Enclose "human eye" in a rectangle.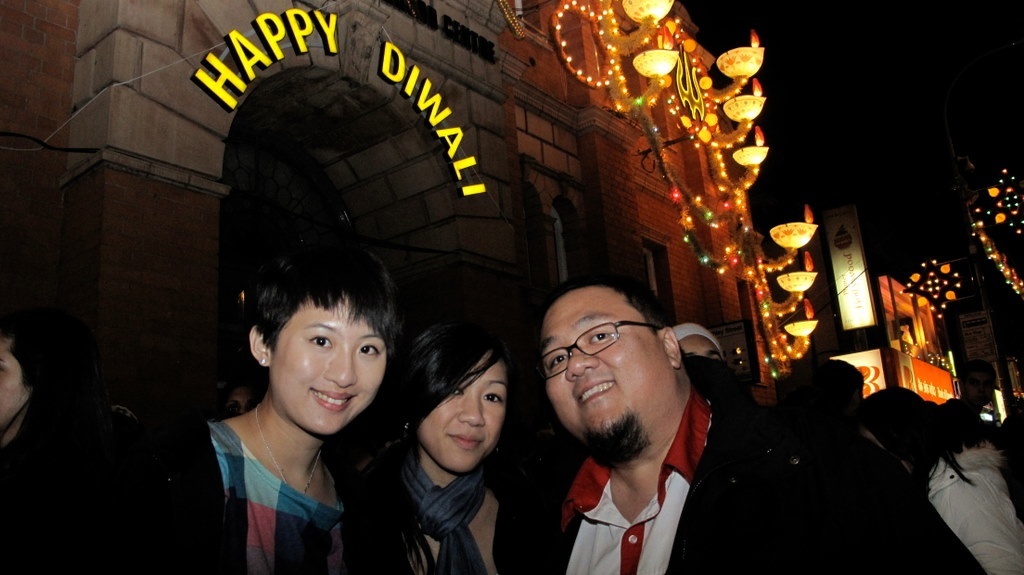
549 356 567 369.
